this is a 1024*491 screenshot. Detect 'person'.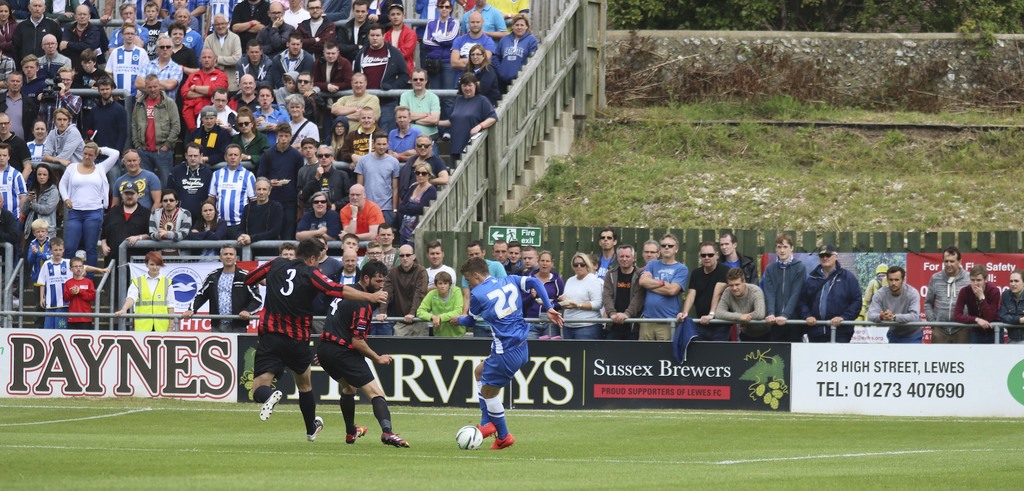
region(922, 245, 972, 341).
